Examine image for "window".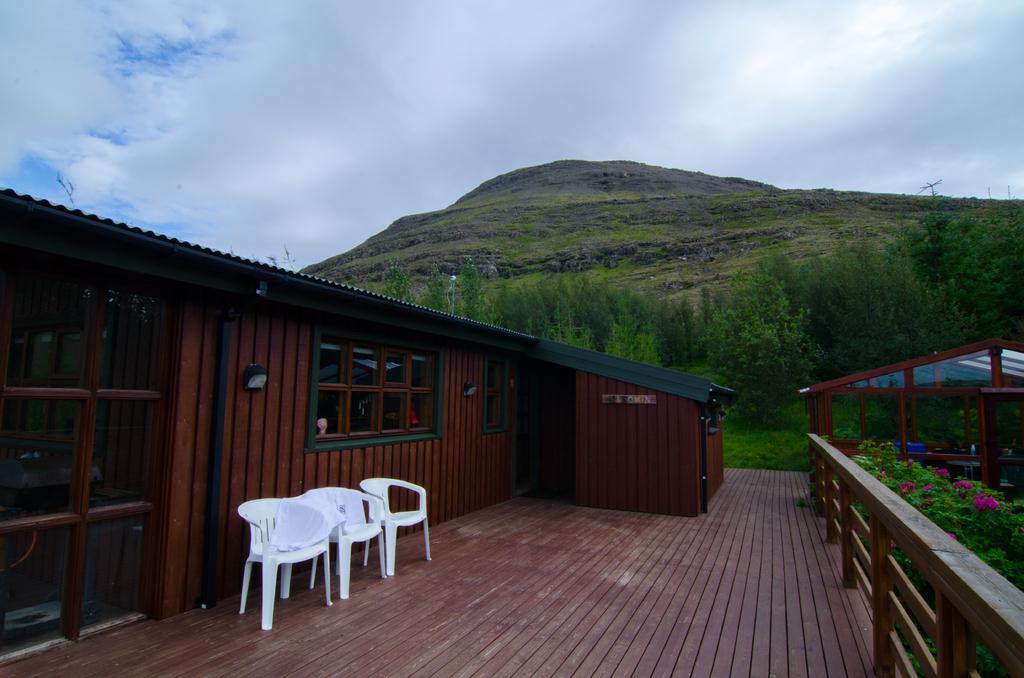
Examination result: rect(302, 327, 447, 455).
